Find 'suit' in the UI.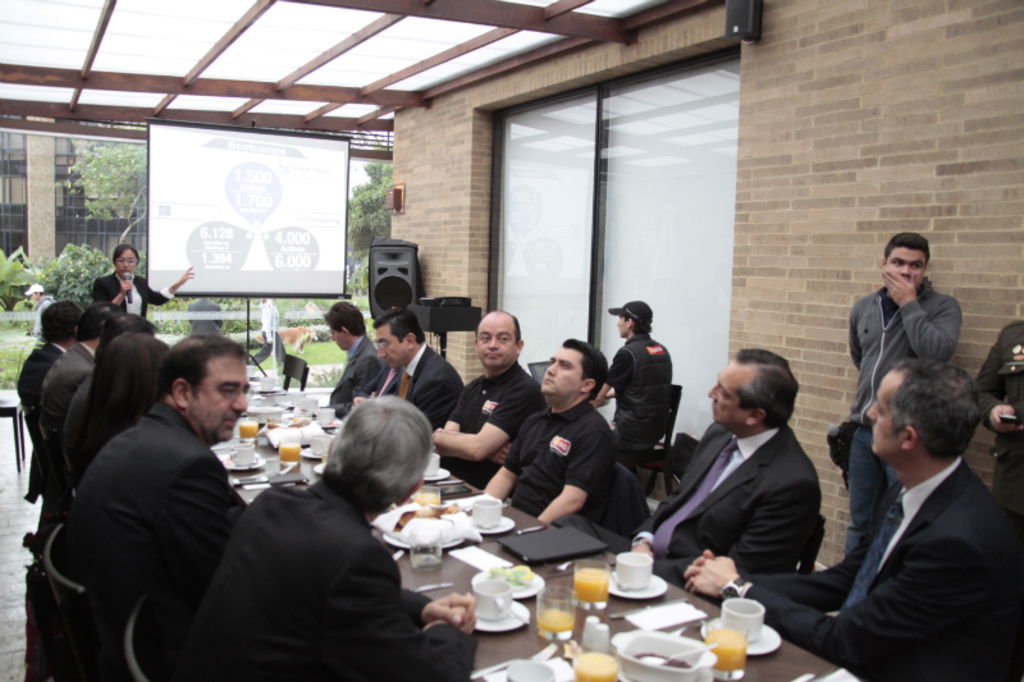
UI element at l=329, t=335, r=384, b=403.
